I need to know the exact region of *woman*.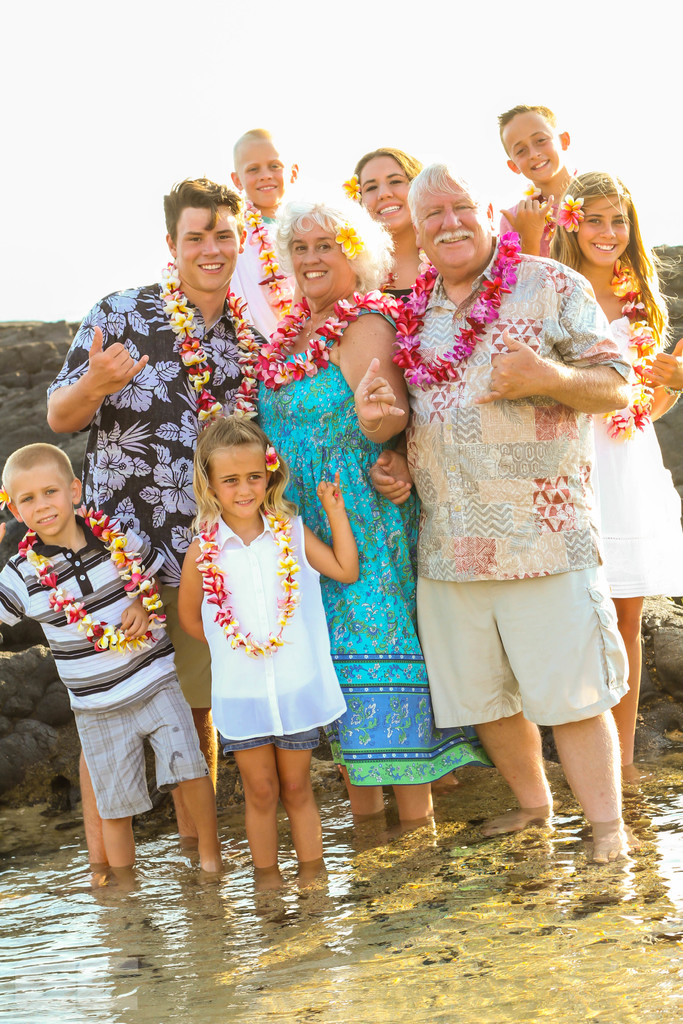
Region: region(337, 146, 430, 321).
